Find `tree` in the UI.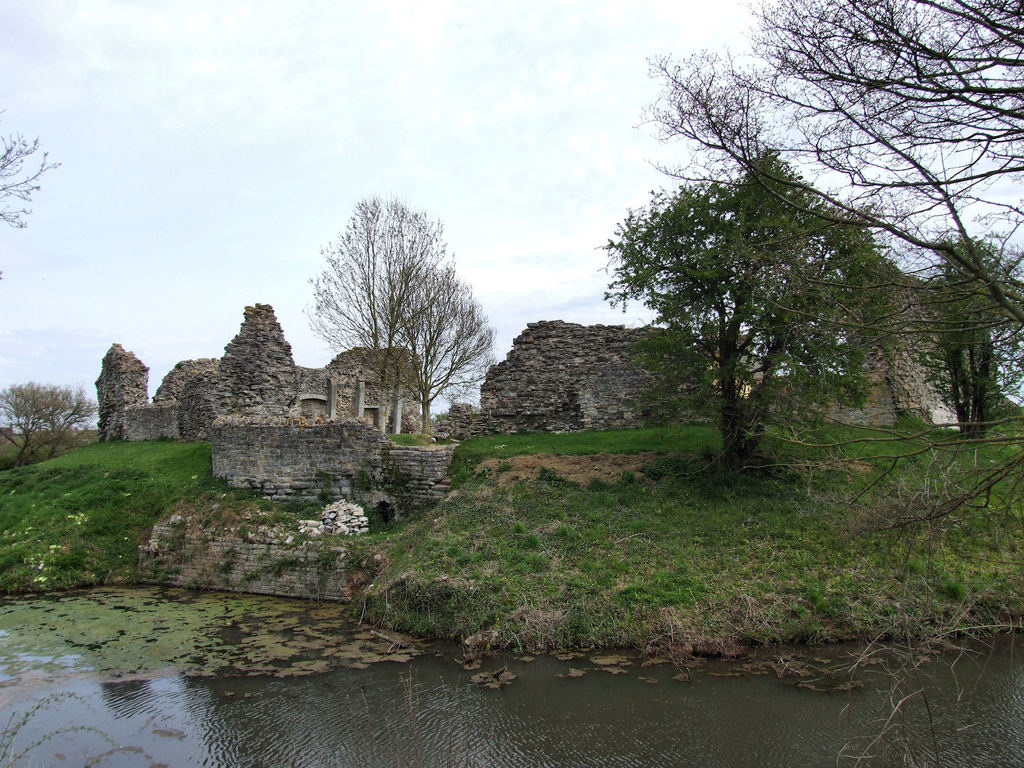
UI element at [x1=380, y1=253, x2=484, y2=431].
